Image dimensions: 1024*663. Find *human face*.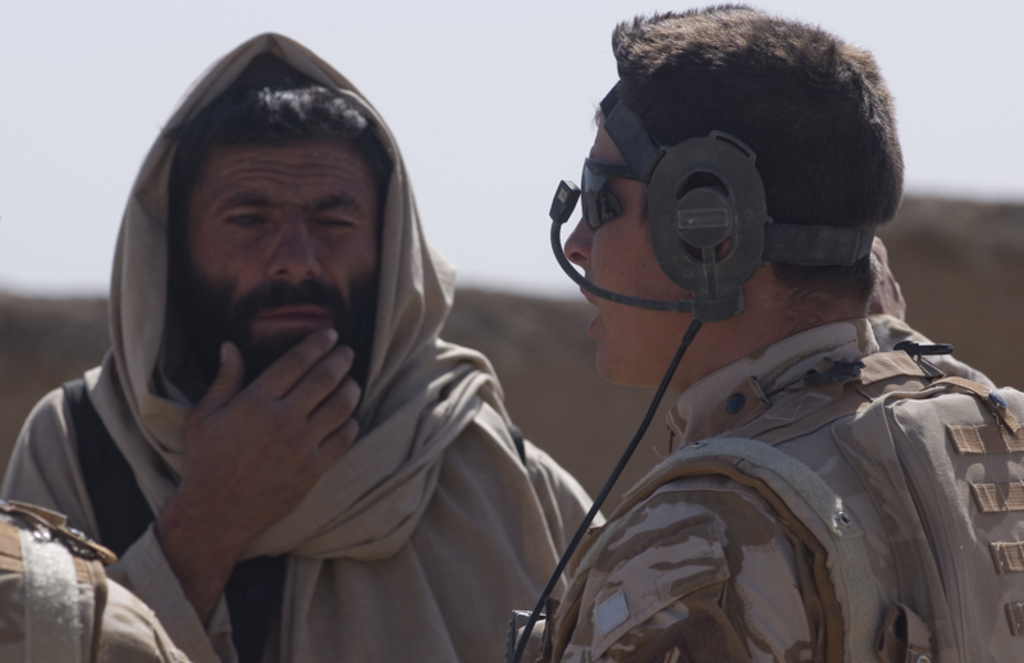
l=559, t=124, r=676, b=381.
